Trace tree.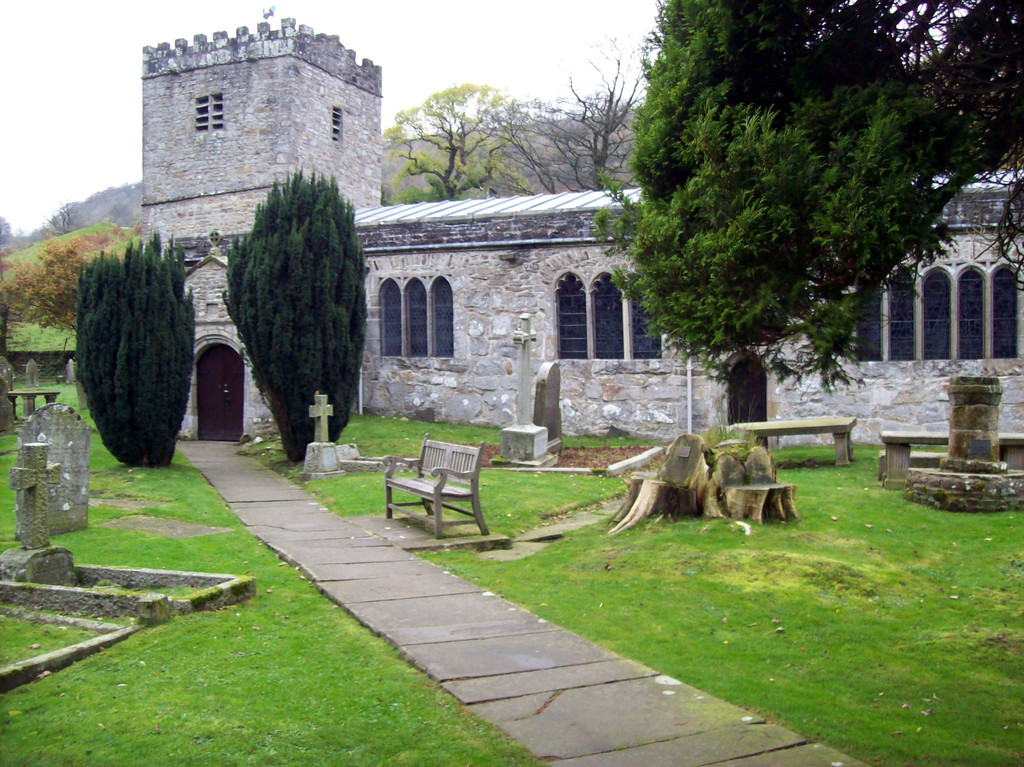
Traced to (left=472, top=29, right=654, bottom=188).
